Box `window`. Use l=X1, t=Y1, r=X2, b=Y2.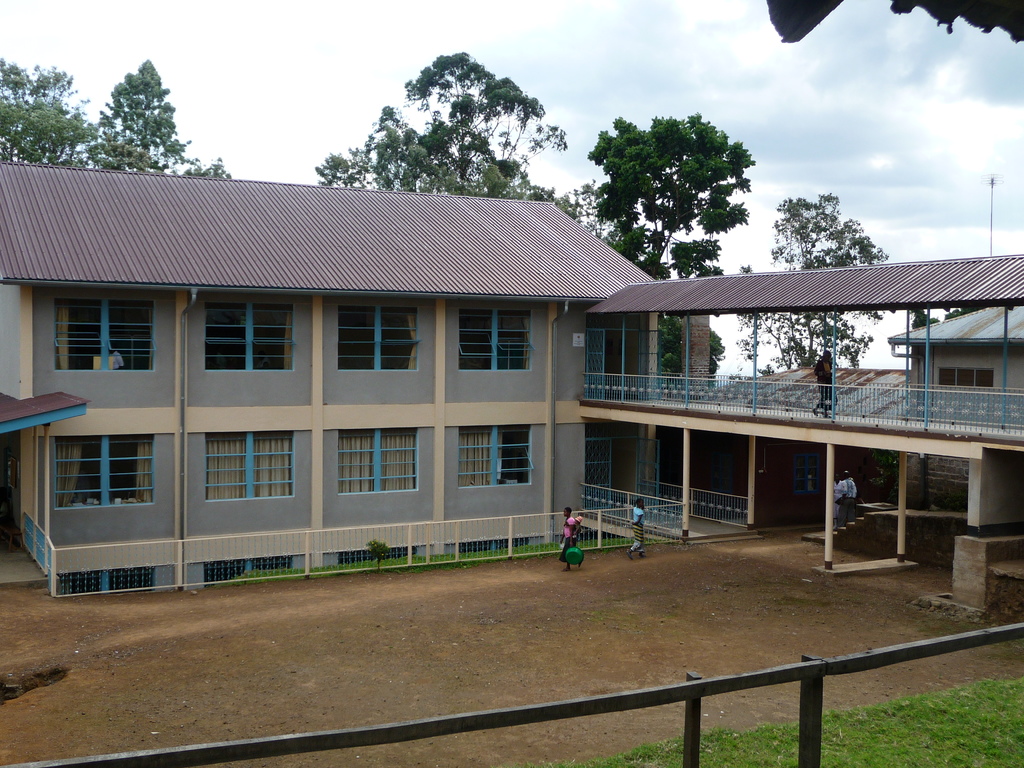
l=346, t=307, r=416, b=367.
